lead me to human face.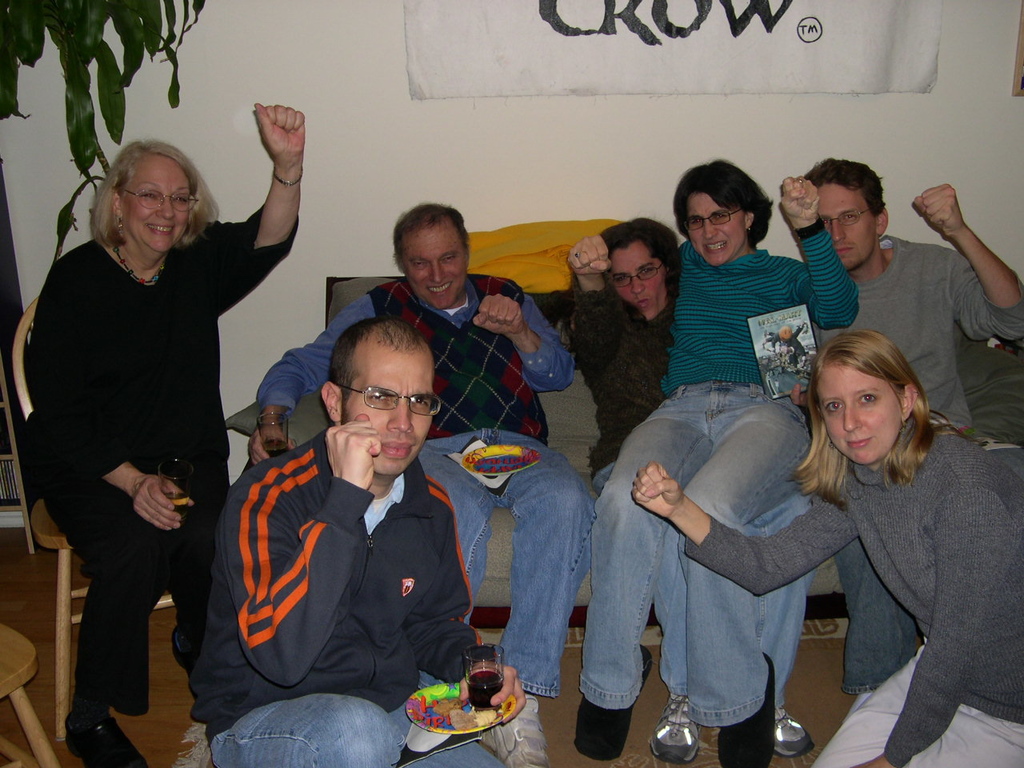
Lead to [343, 345, 433, 474].
